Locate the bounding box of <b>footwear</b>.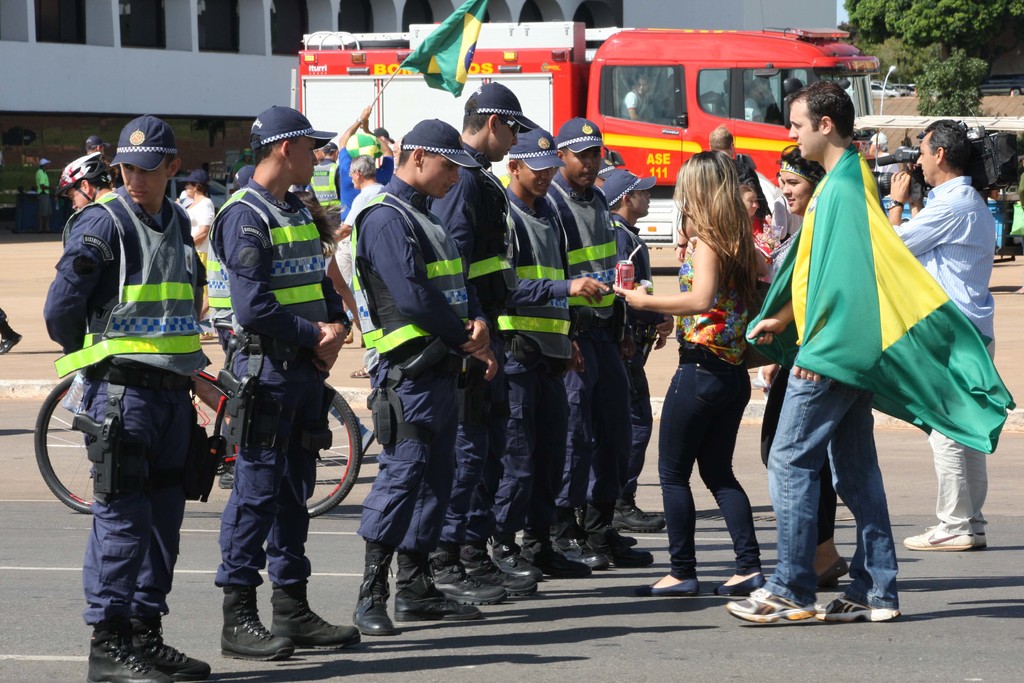
Bounding box: bbox=[726, 580, 817, 625].
